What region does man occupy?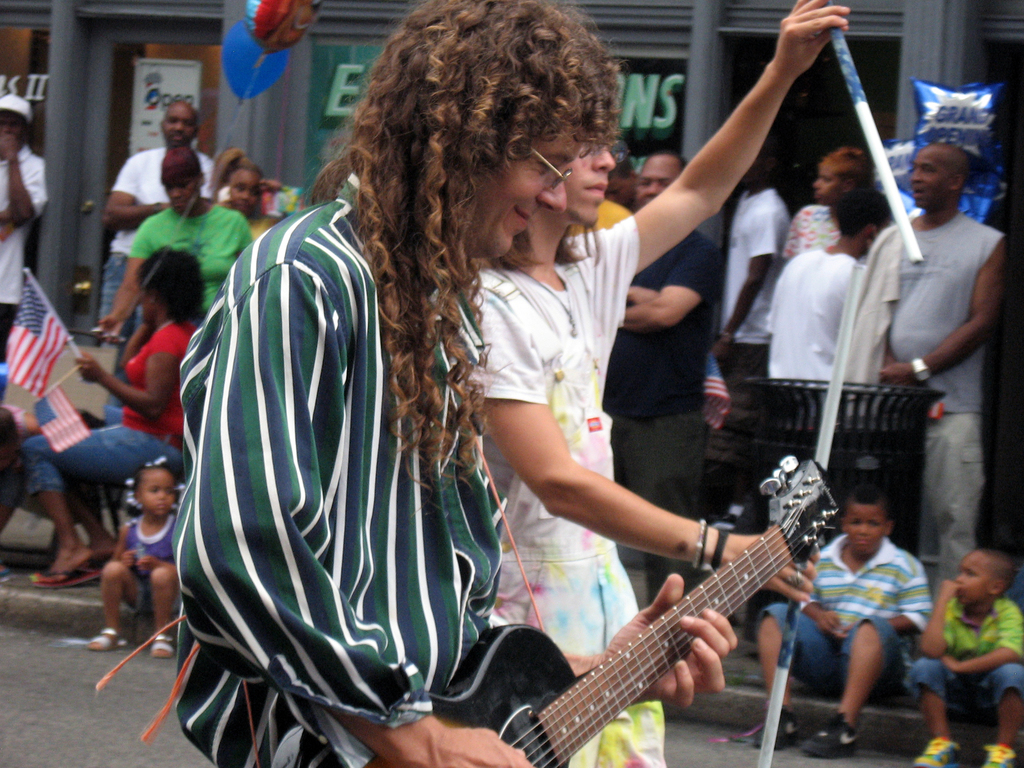
721,143,791,413.
